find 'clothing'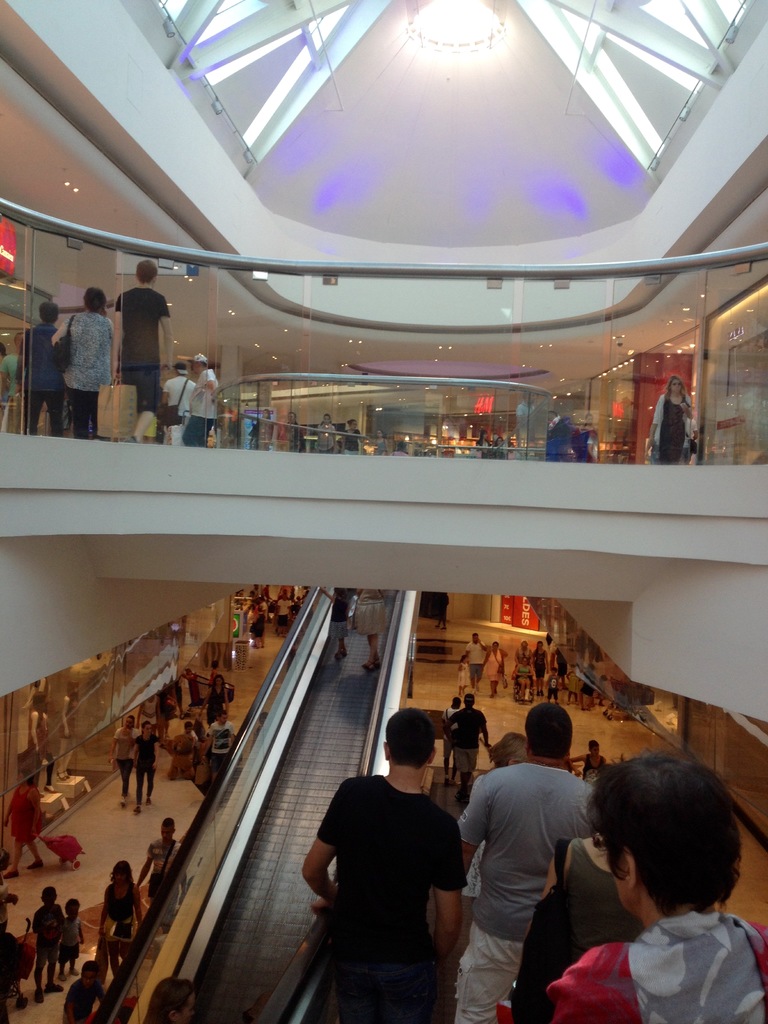
{"x1": 457, "y1": 659, "x2": 465, "y2": 695}
